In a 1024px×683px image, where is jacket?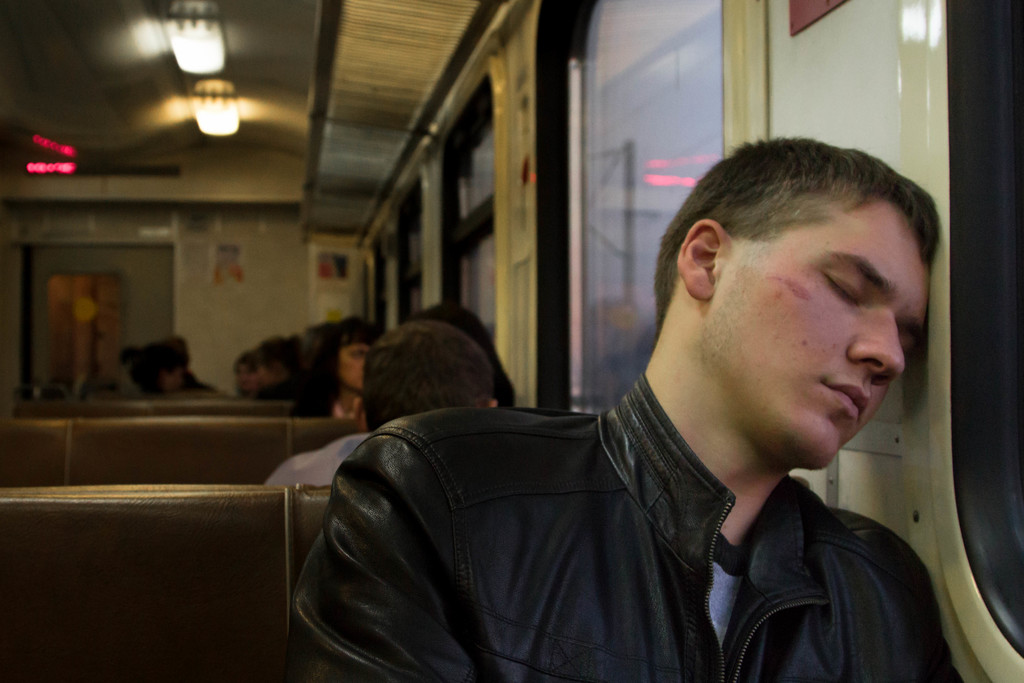
bbox=(264, 338, 783, 662).
